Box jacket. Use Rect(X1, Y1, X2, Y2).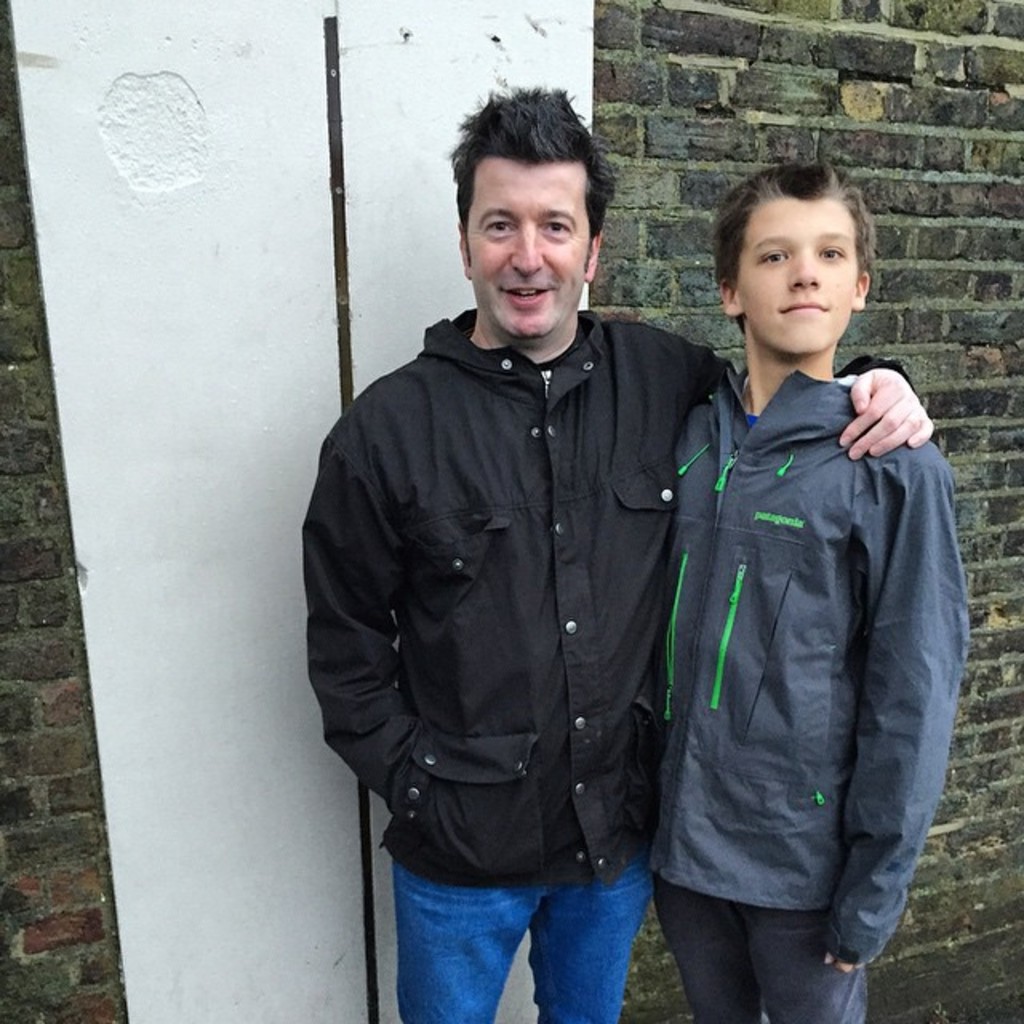
Rect(299, 306, 909, 888).
